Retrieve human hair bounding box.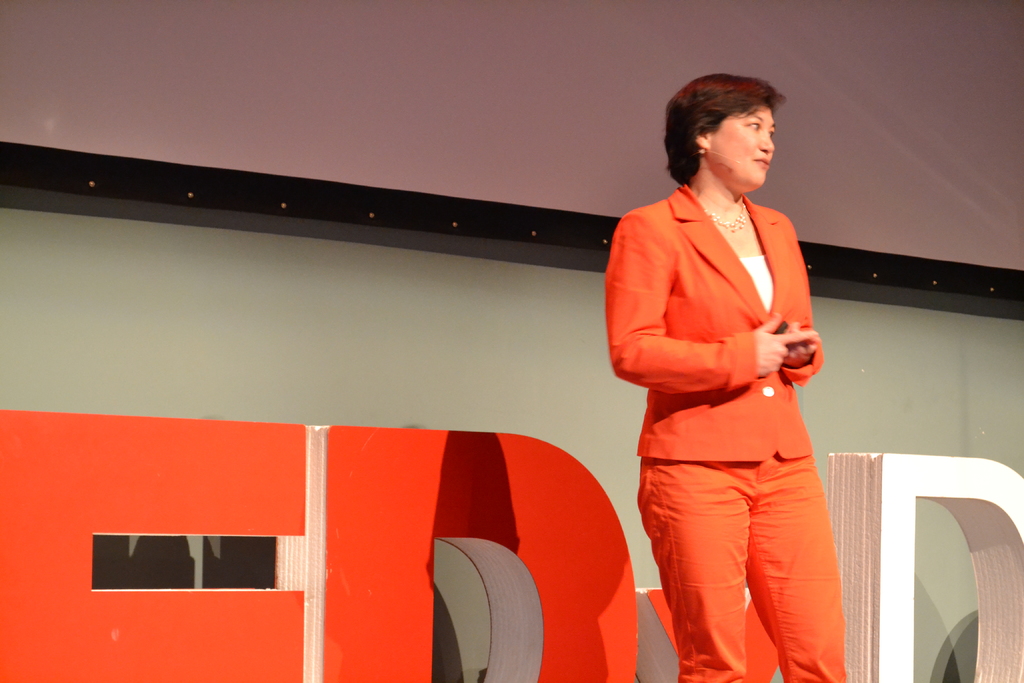
Bounding box: (678,76,788,191).
